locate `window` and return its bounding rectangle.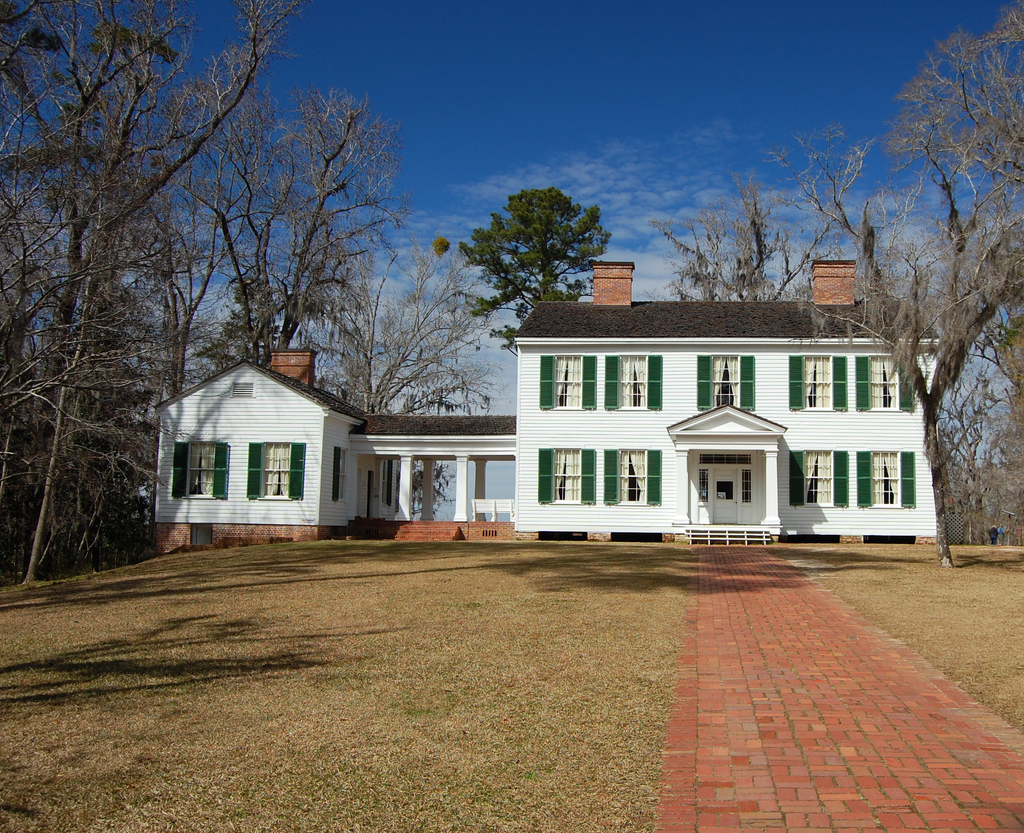
box(534, 448, 595, 505).
